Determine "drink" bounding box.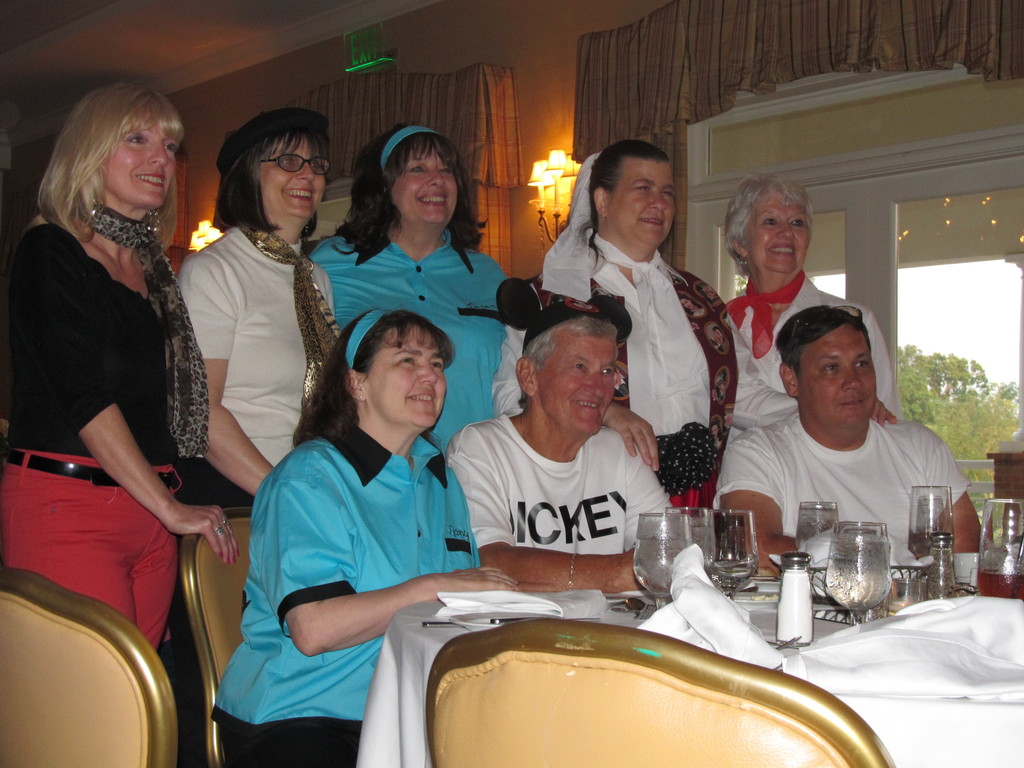
Determined: x1=710, y1=561, x2=758, y2=588.
